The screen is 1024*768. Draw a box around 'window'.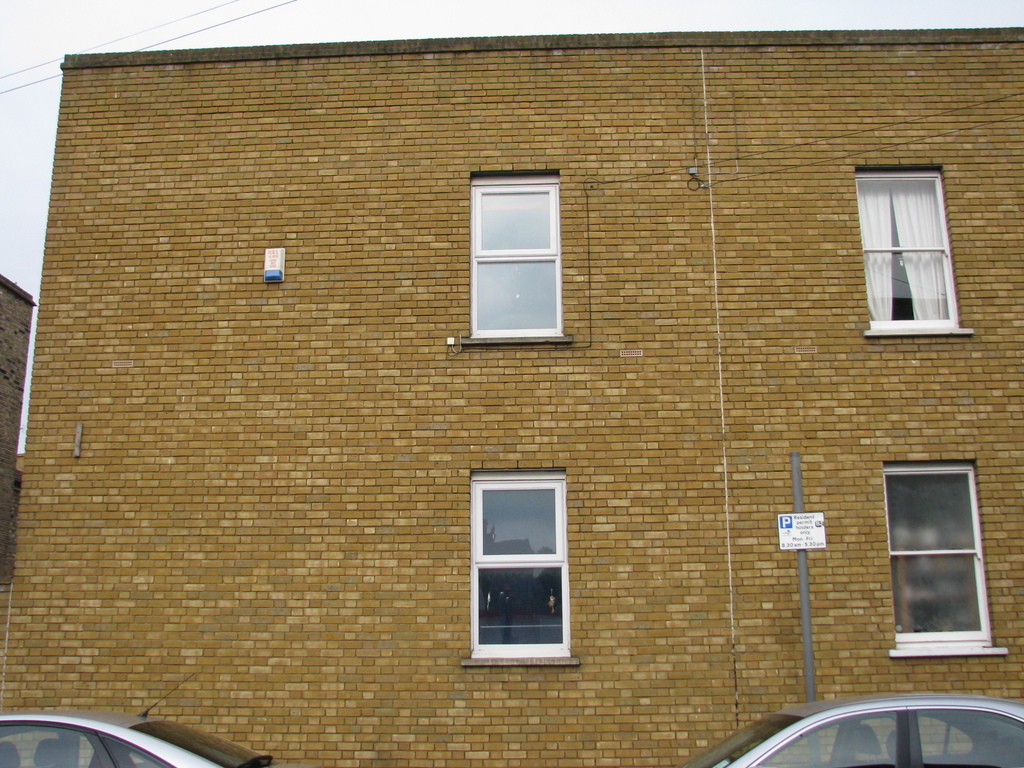
<box>476,561,561,642</box>.
